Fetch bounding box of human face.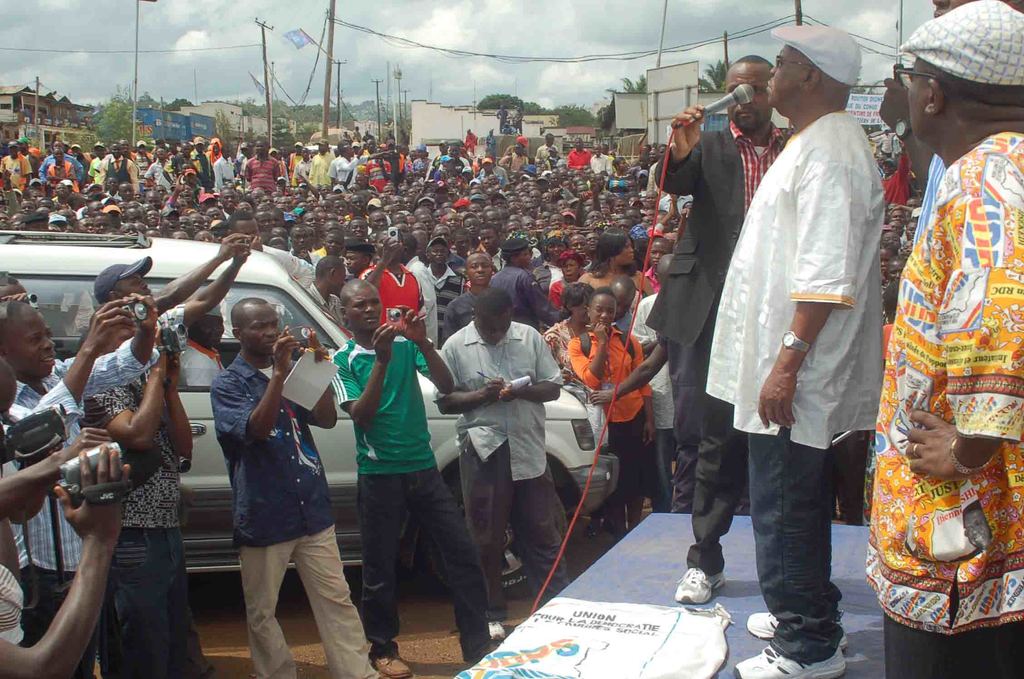
Bbox: BBox(466, 256, 487, 284).
